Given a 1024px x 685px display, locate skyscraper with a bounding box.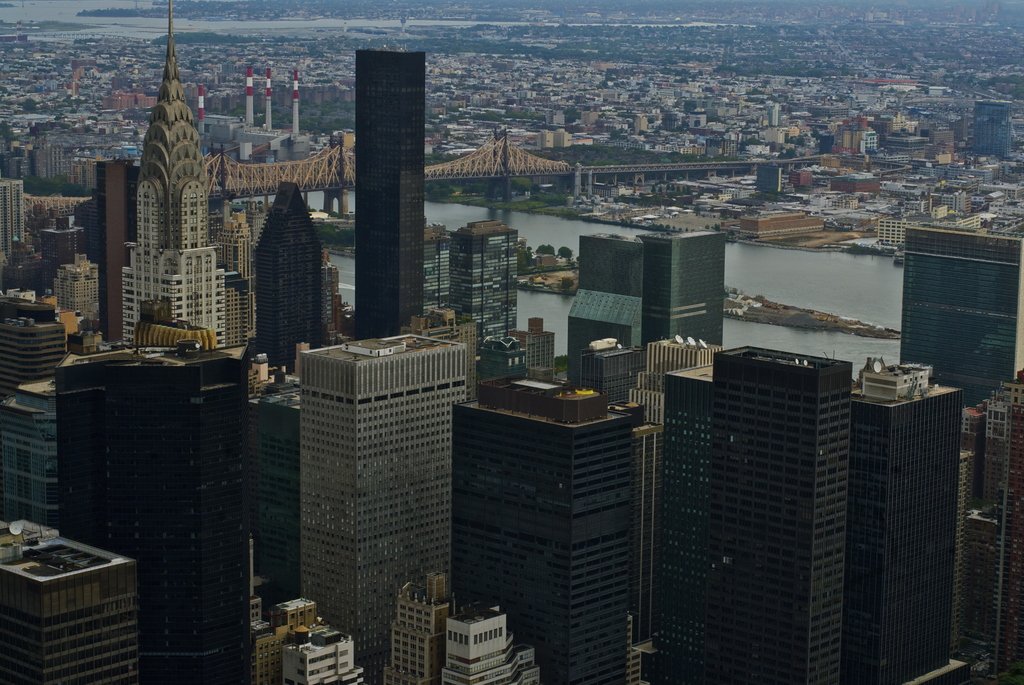
Located: bbox=(349, 52, 427, 340).
